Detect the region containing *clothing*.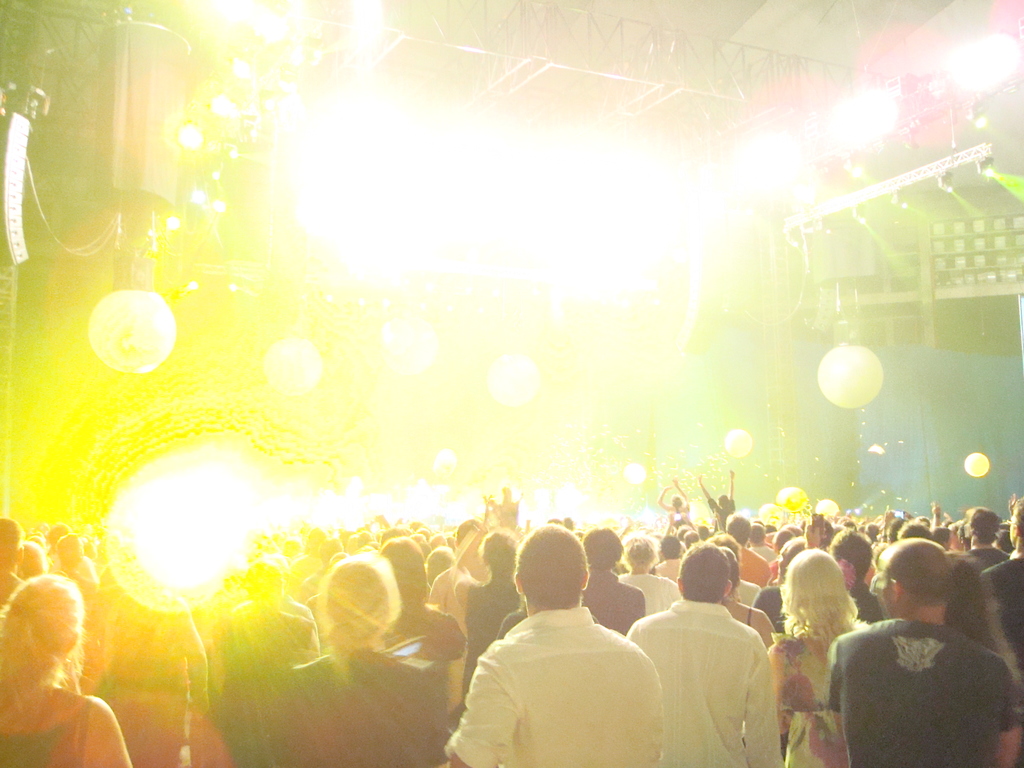
bbox=[88, 611, 237, 767].
